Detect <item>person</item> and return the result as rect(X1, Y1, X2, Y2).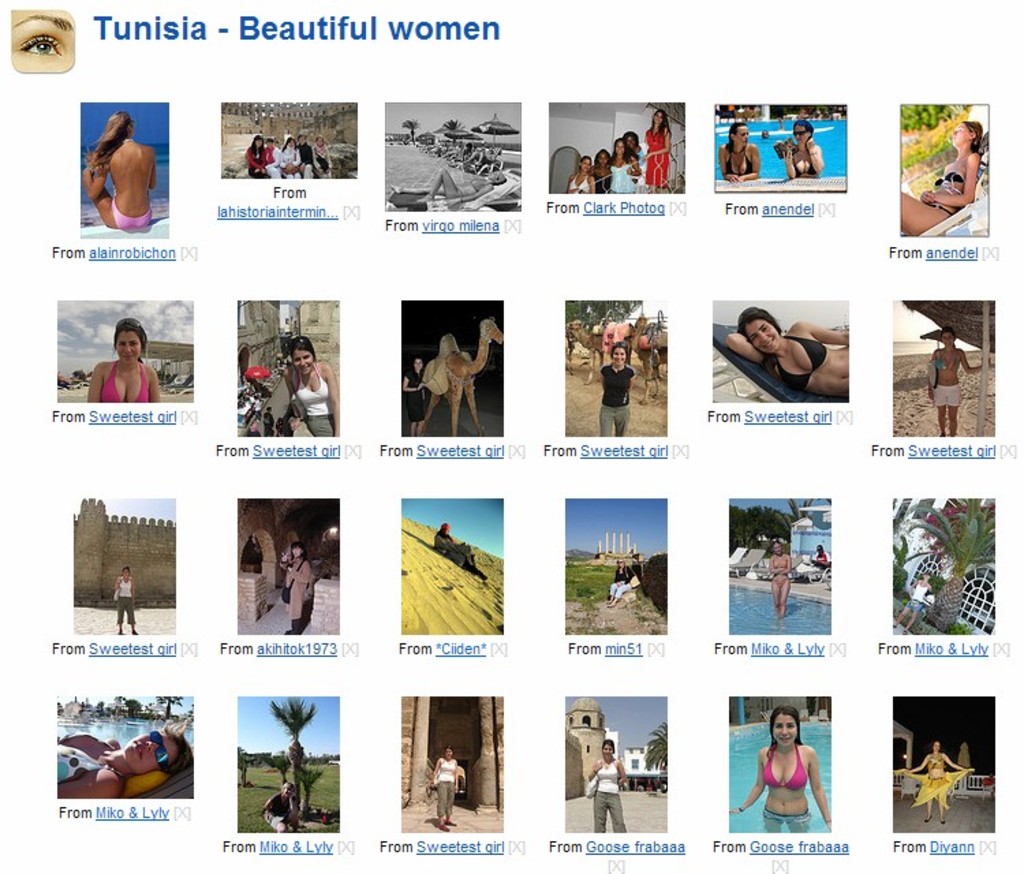
rect(769, 542, 791, 617).
